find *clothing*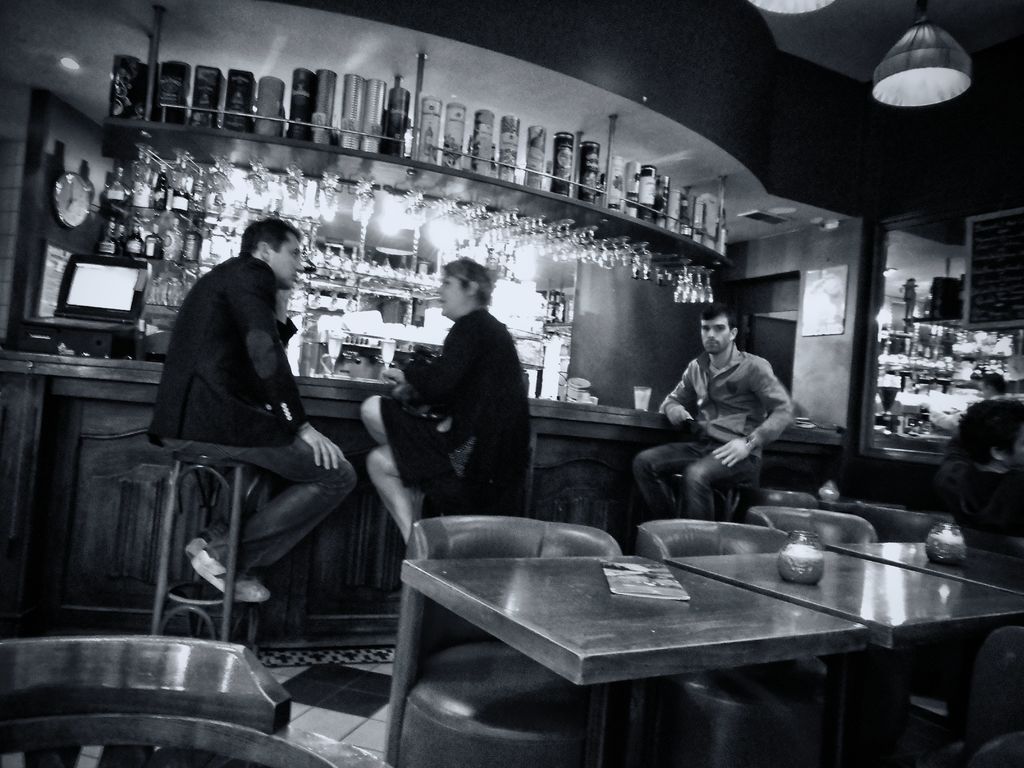
rect(142, 254, 351, 584)
